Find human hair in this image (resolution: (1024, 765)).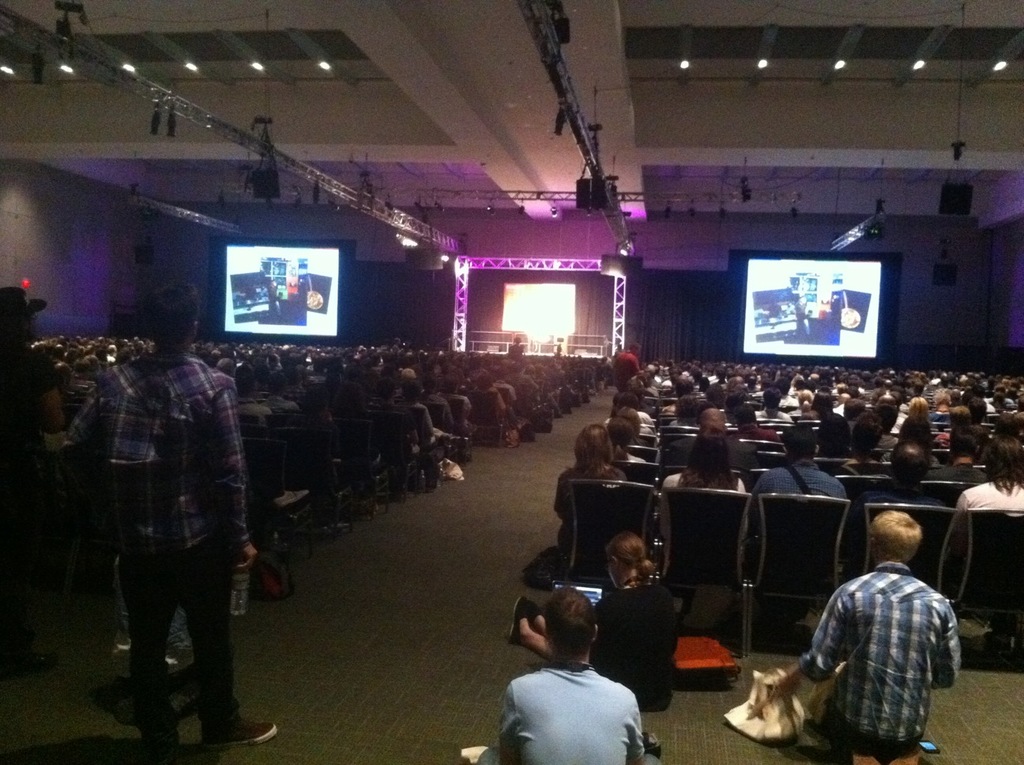
(left=604, top=529, right=656, bottom=584).
